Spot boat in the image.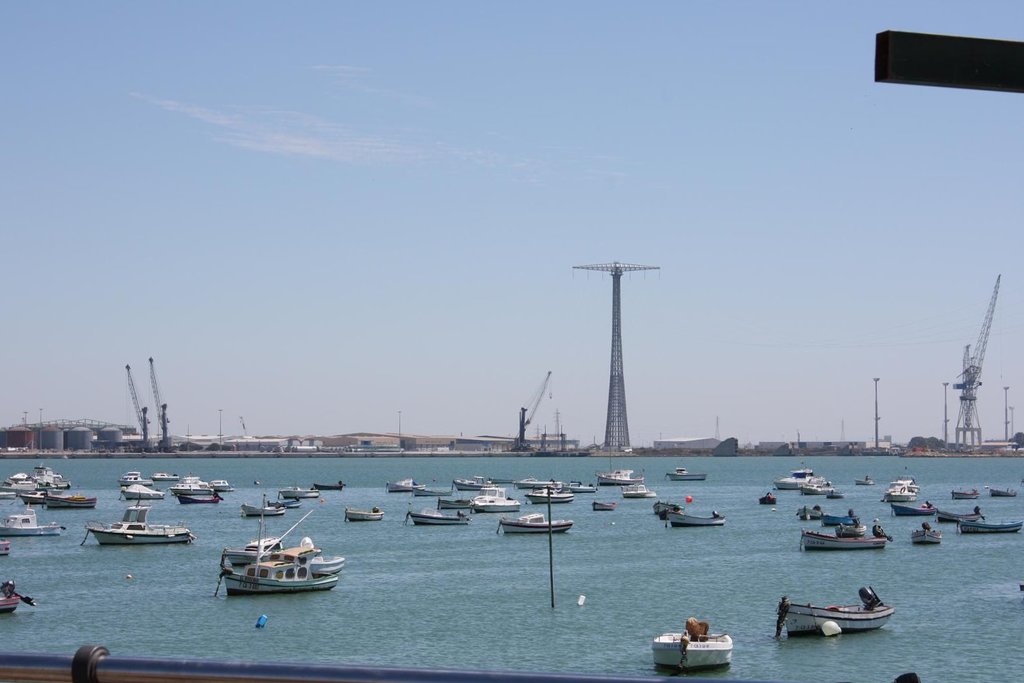
boat found at (854, 473, 871, 486).
